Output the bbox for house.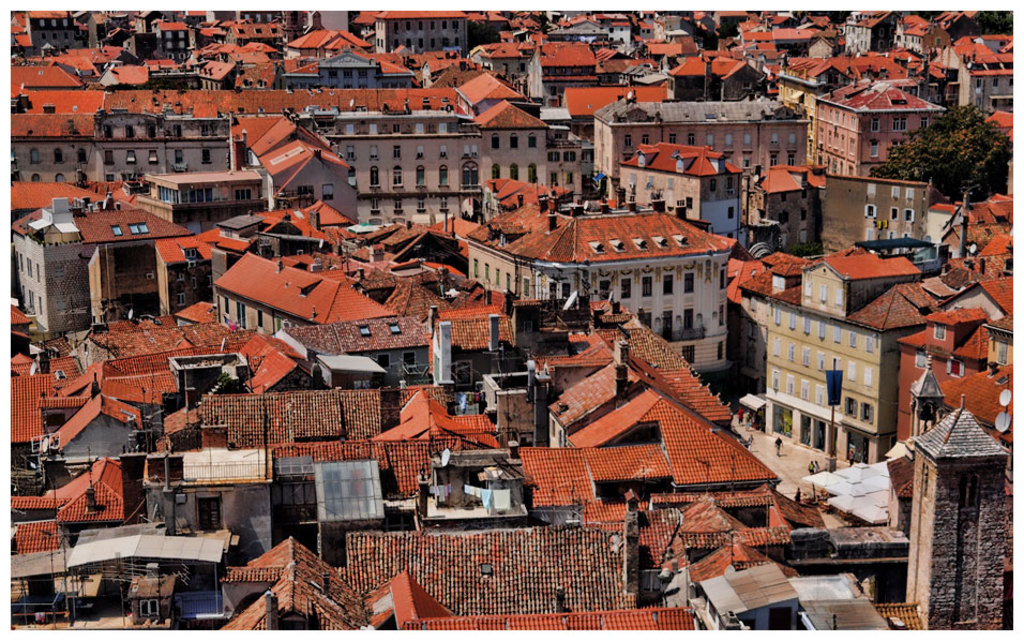
Rect(804, 177, 936, 265).
